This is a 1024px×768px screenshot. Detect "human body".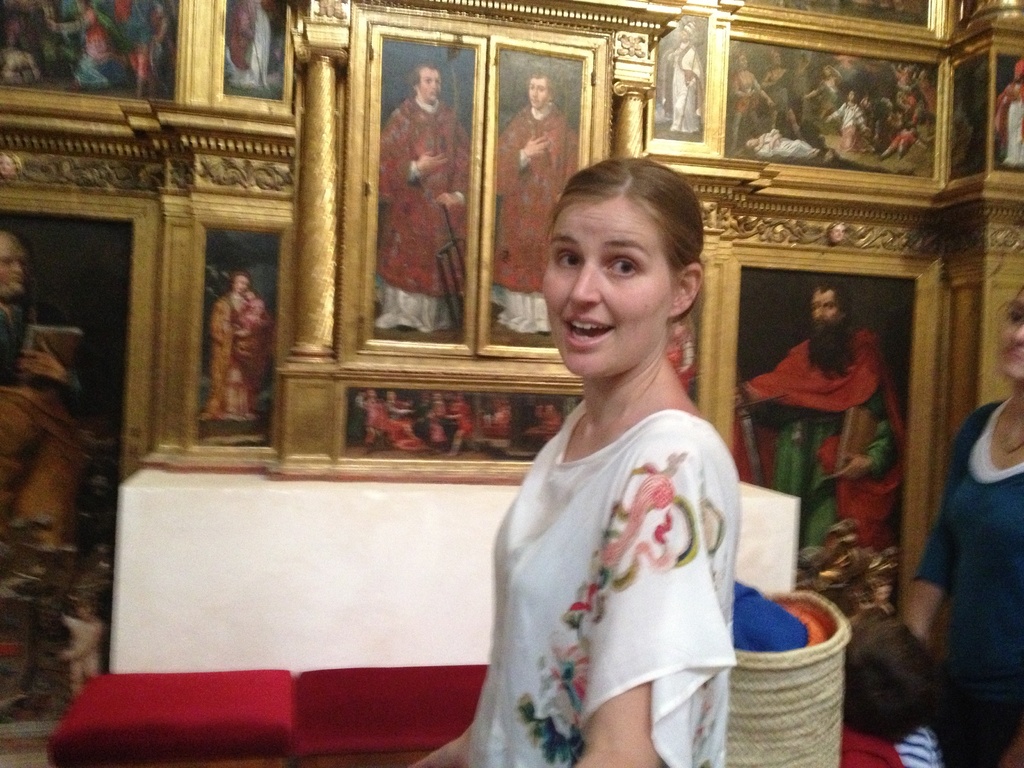
box(504, 91, 578, 326).
